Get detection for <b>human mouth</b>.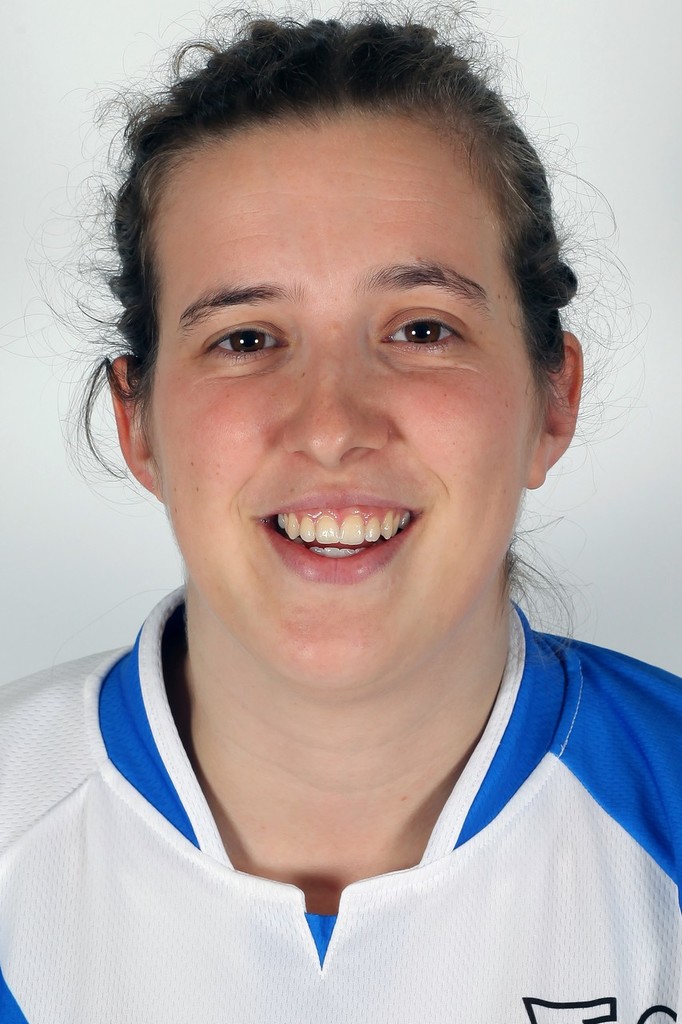
Detection: x1=246, y1=482, x2=428, y2=590.
